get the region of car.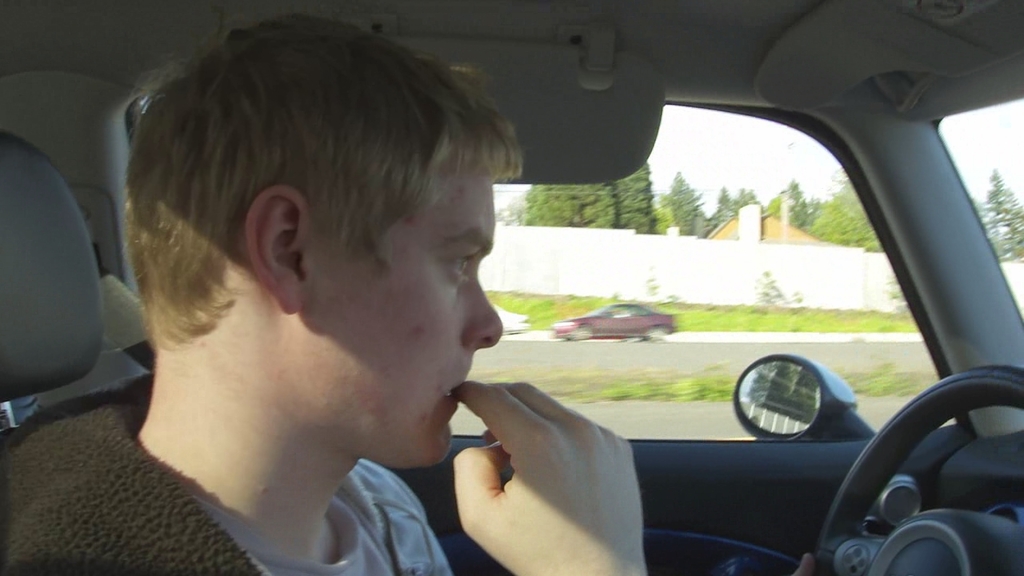
box(498, 302, 526, 335).
